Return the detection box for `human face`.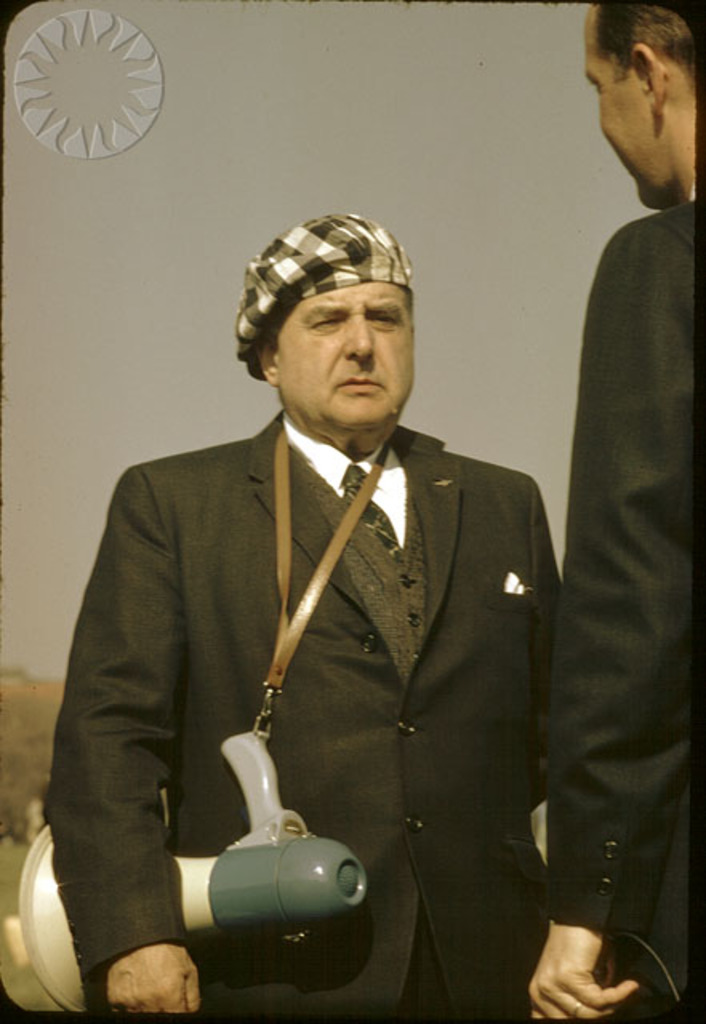
{"left": 591, "top": 19, "right": 658, "bottom": 203}.
